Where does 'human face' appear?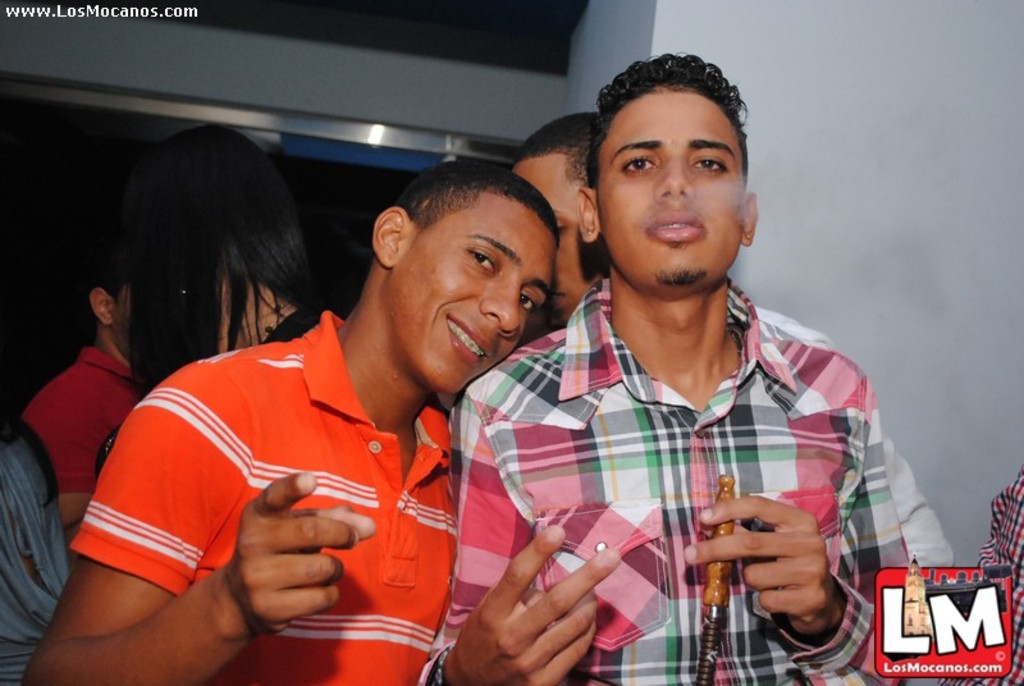
Appears at l=596, t=88, r=748, b=269.
